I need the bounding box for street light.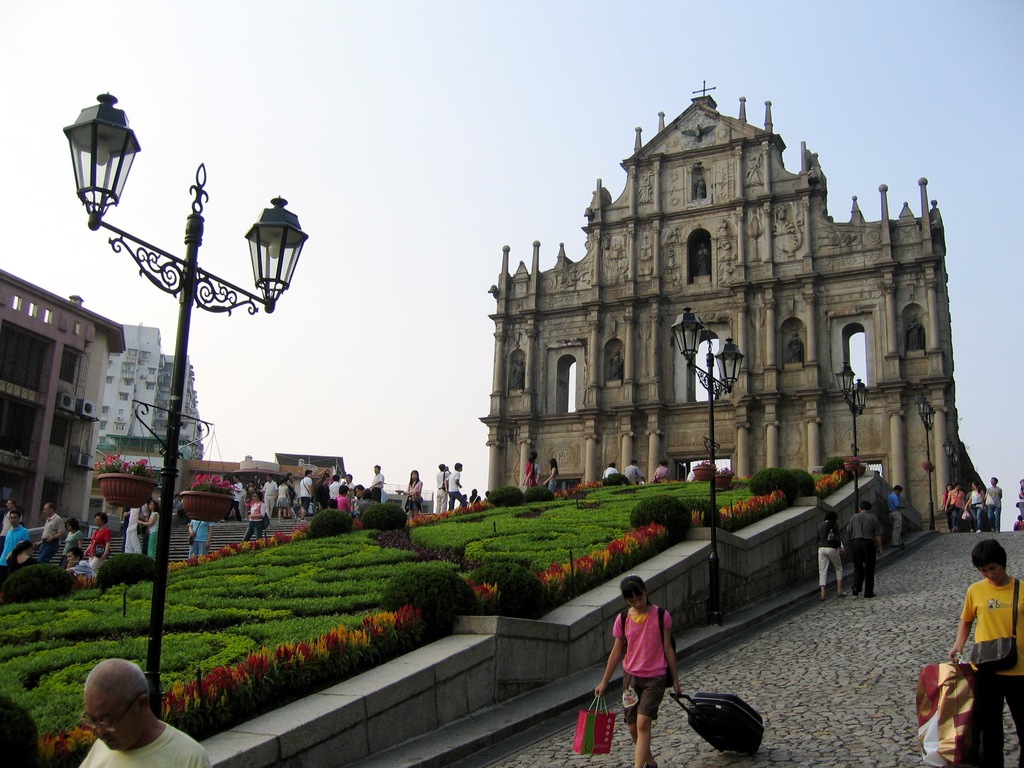
Here it is: bbox=(63, 90, 309, 719).
